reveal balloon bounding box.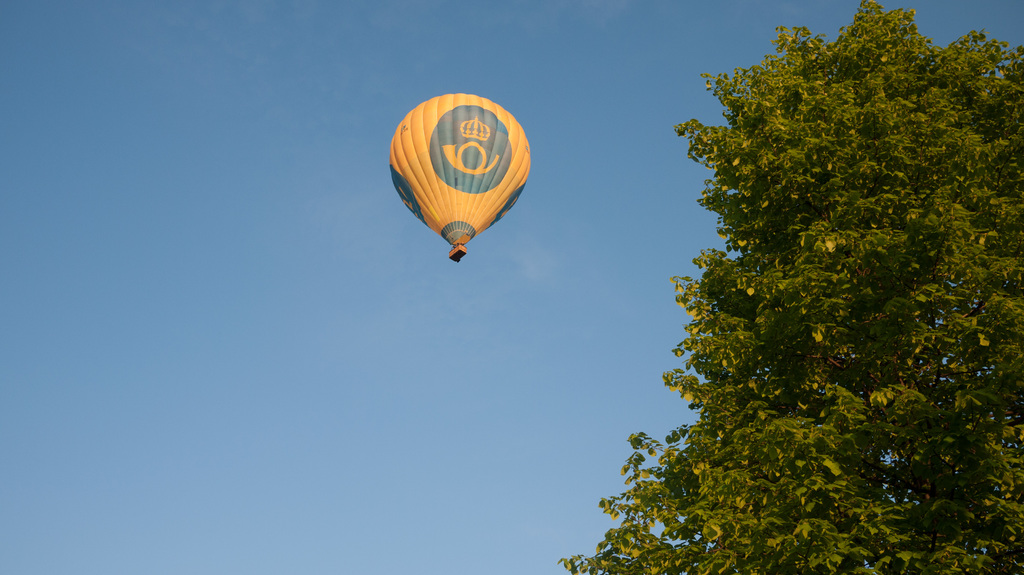
Revealed: 385 93 529 244.
